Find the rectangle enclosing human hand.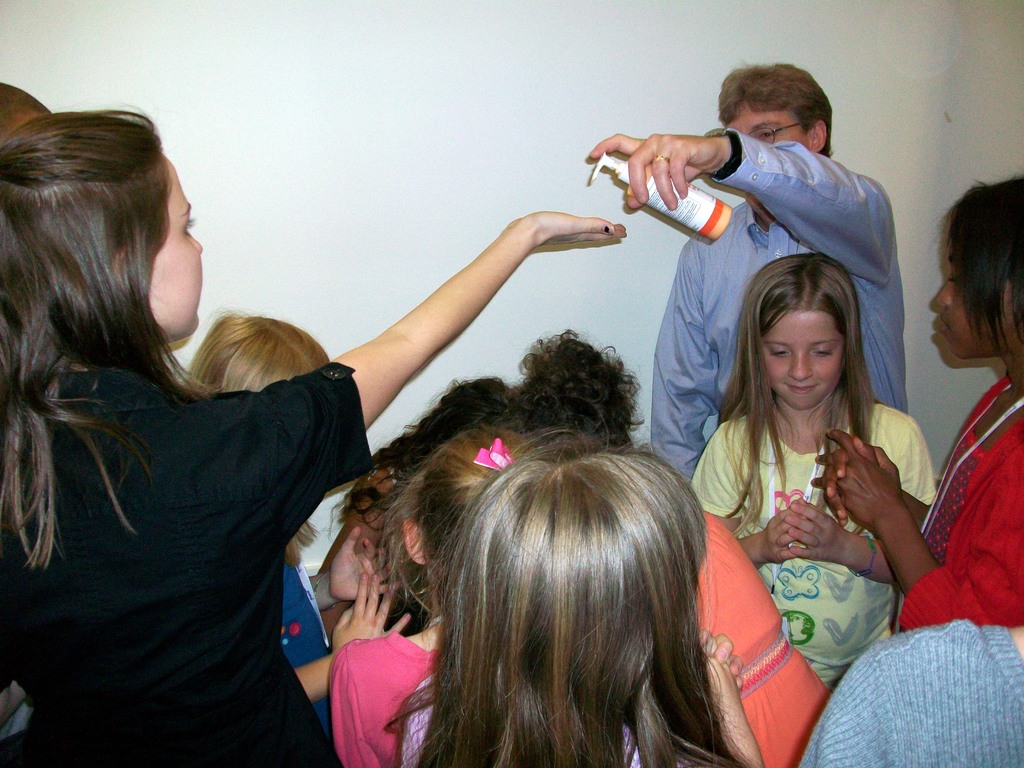
<box>587,135,724,214</box>.
